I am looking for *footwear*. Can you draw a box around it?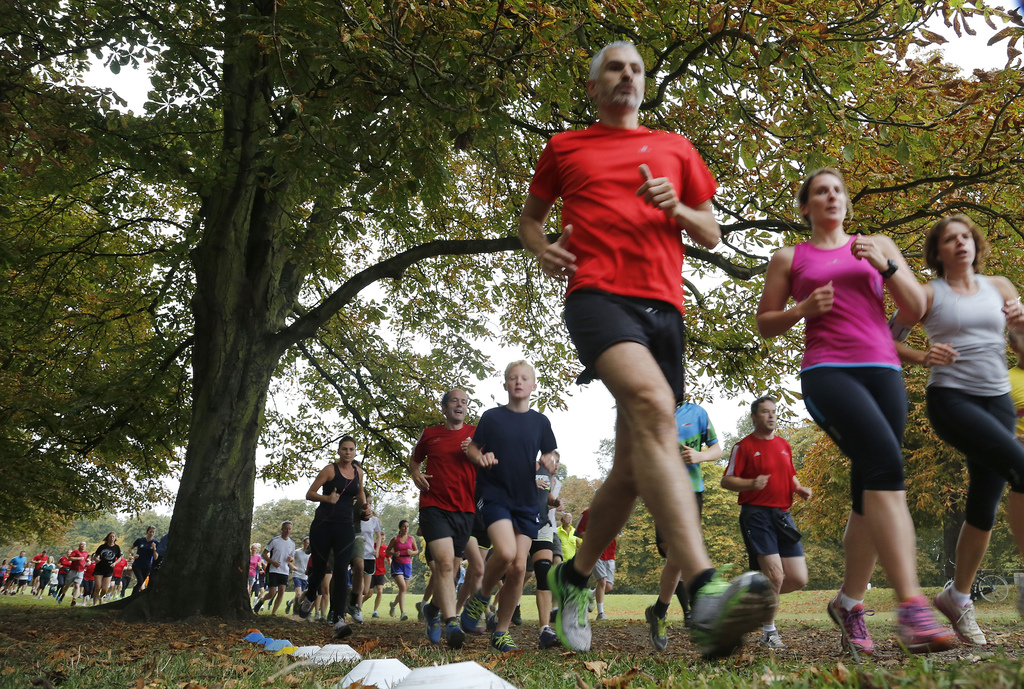
Sure, the bounding box is 327:621:356:641.
